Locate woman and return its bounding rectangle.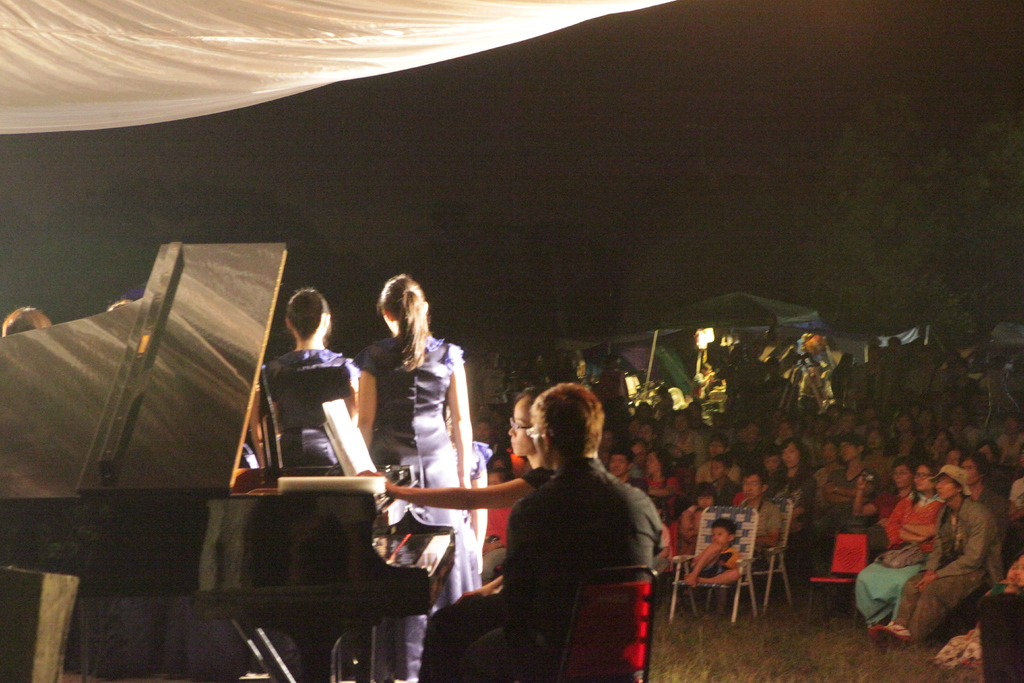
(856,465,942,636).
